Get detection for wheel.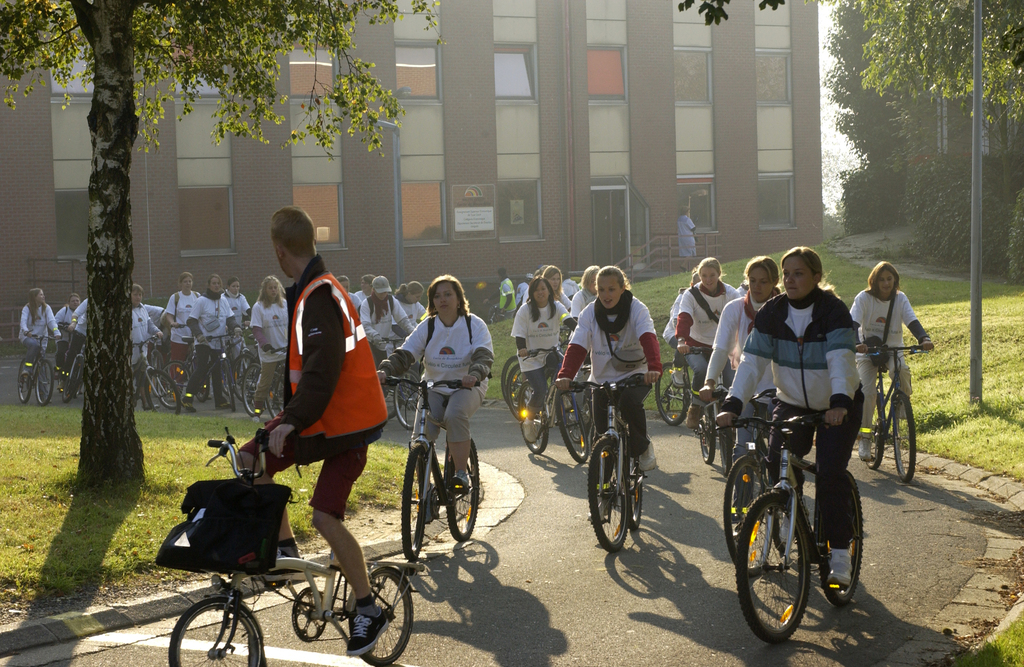
Detection: 401,442,423,561.
